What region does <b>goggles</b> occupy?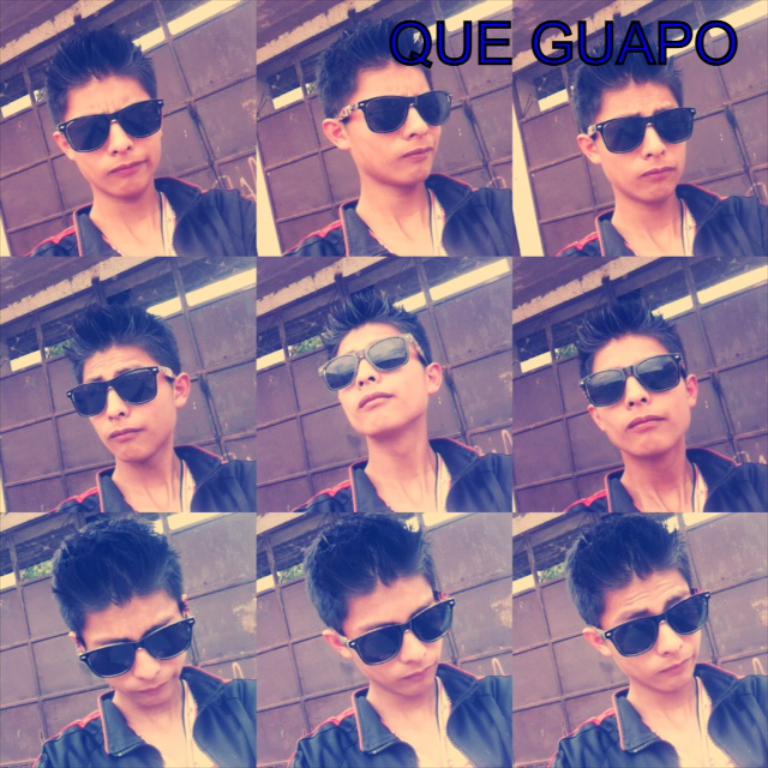
<bbox>316, 330, 428, 386</bbox>.
